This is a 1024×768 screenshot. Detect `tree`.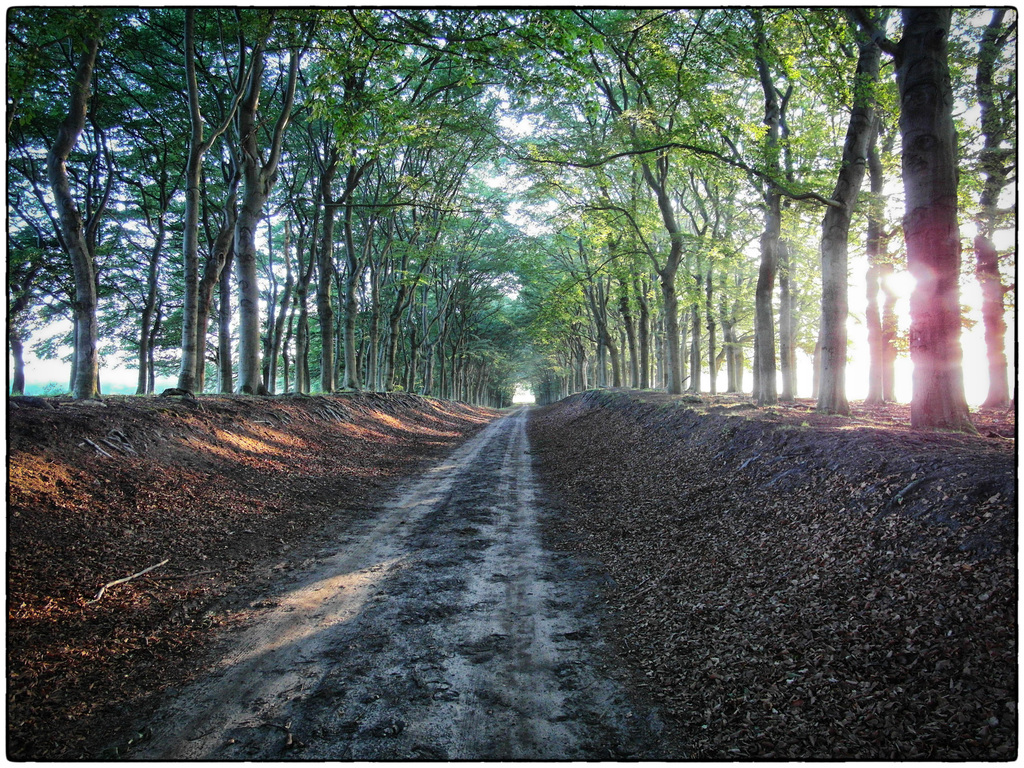
[0, 0, 135, 408].
